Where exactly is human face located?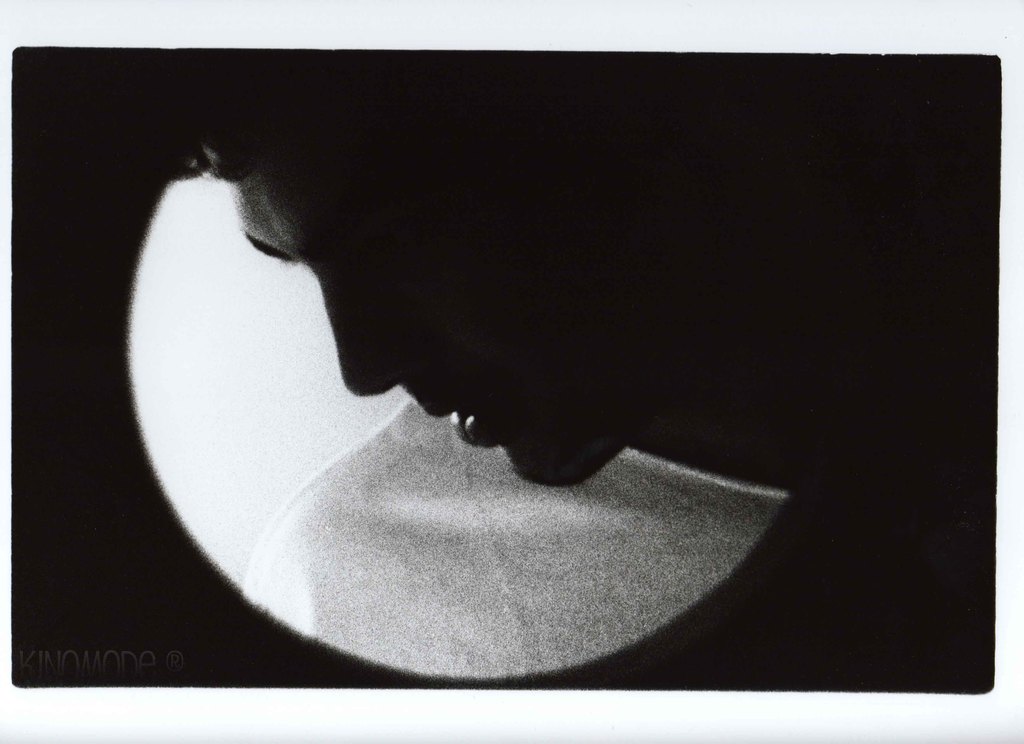
Its bounding box is {"x1": 237, "y1": 179, "x2": 619, "y2": 488}.
